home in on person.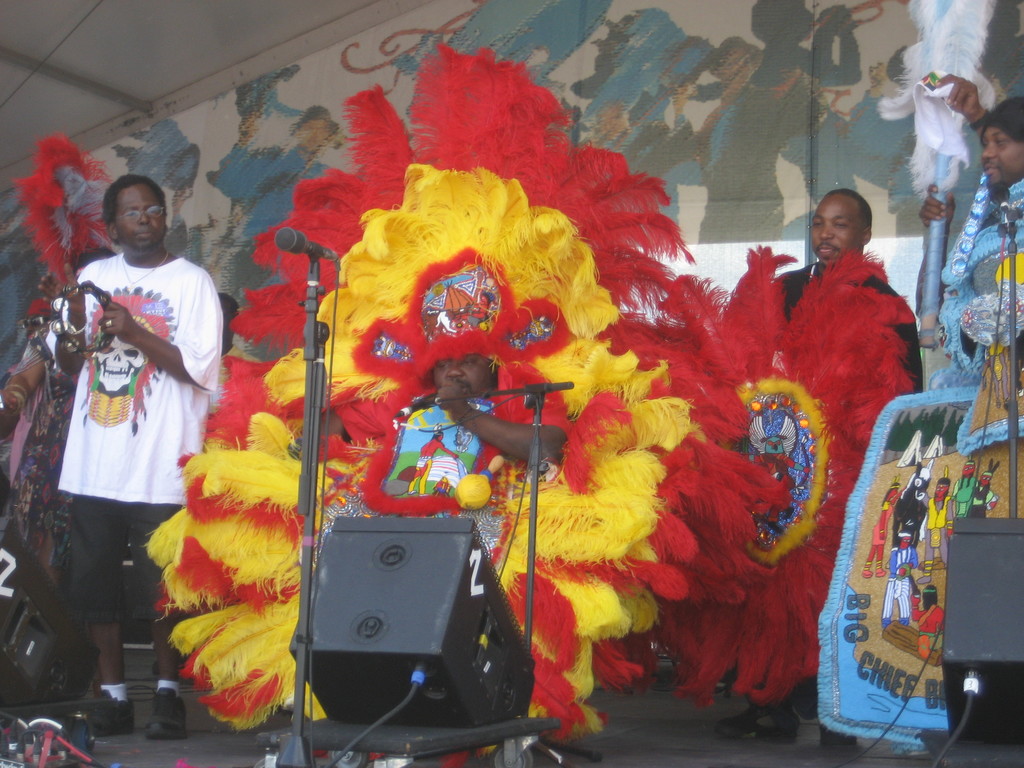
Homed in at bbox=(768, 196, 922, 413).
